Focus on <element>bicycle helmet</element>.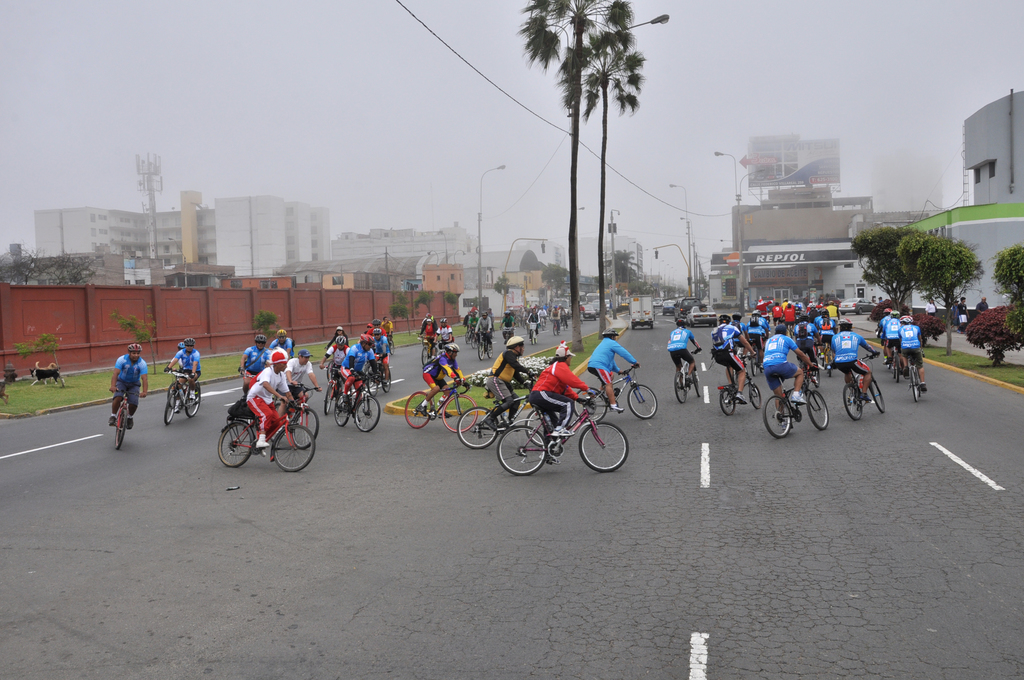
Focused at 180:337:193:348.
